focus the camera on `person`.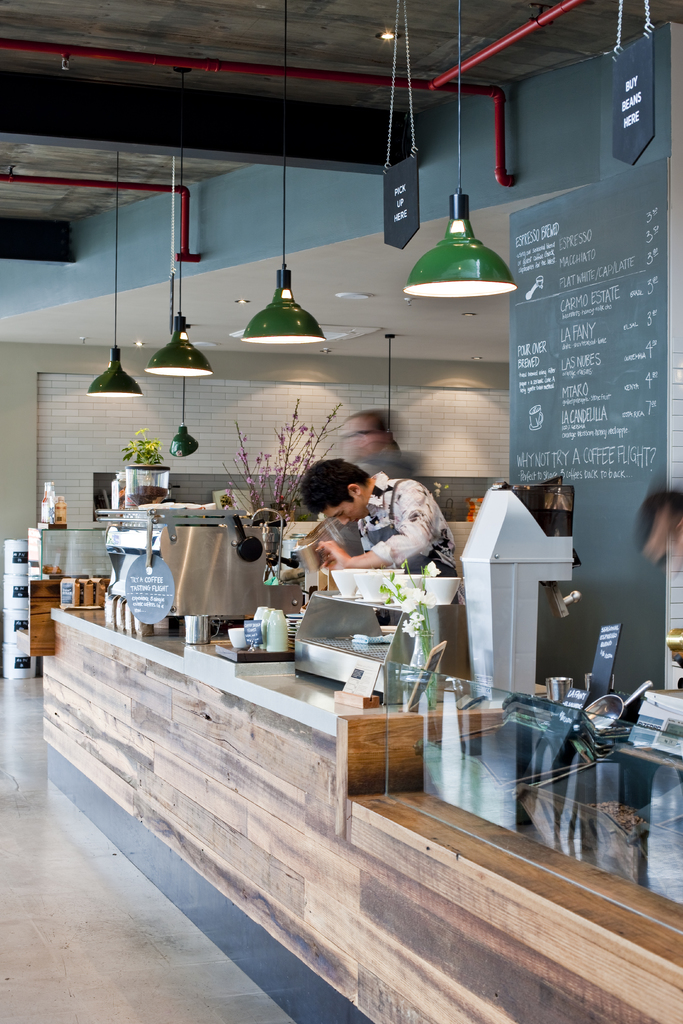
Focus region: box(300, 460, 463, 580).
